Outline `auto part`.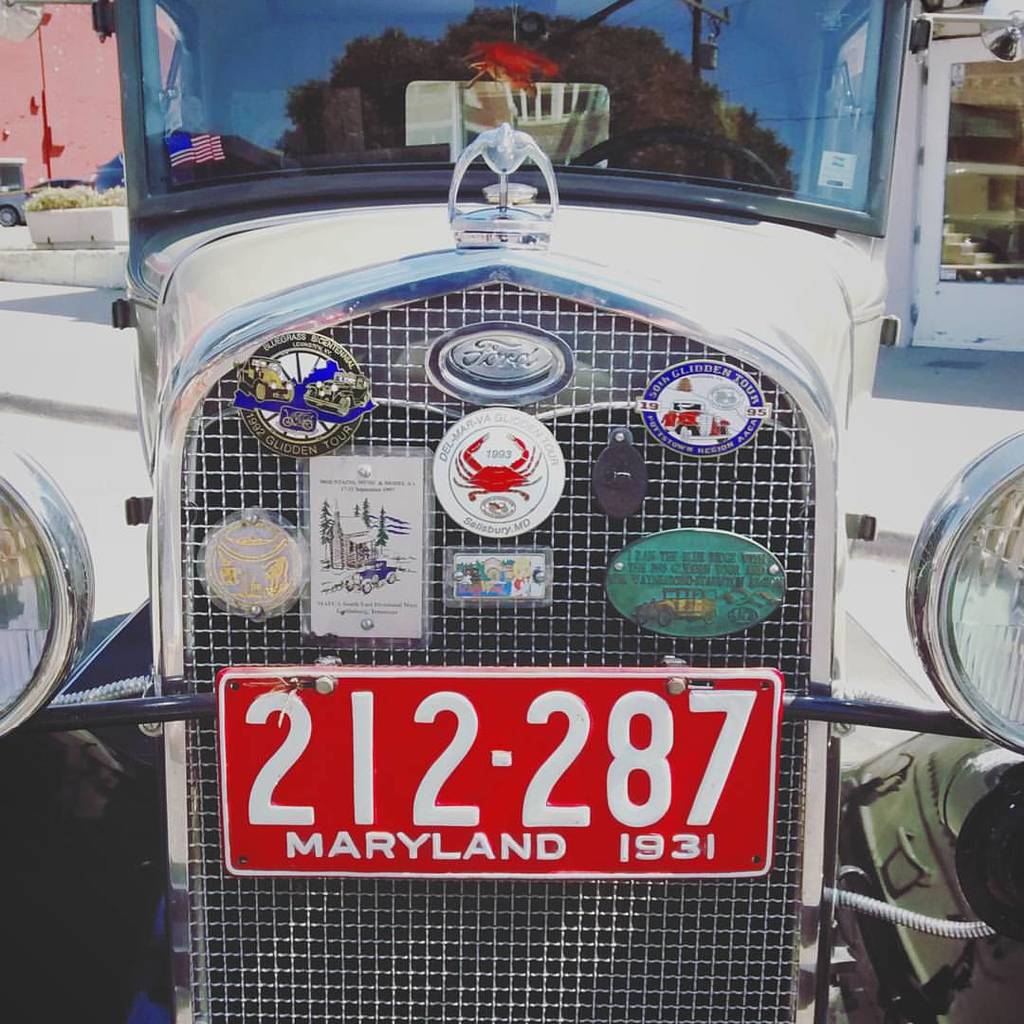
Outline: pyautogui.locateOnScreen(572, 125, 790, 188).
